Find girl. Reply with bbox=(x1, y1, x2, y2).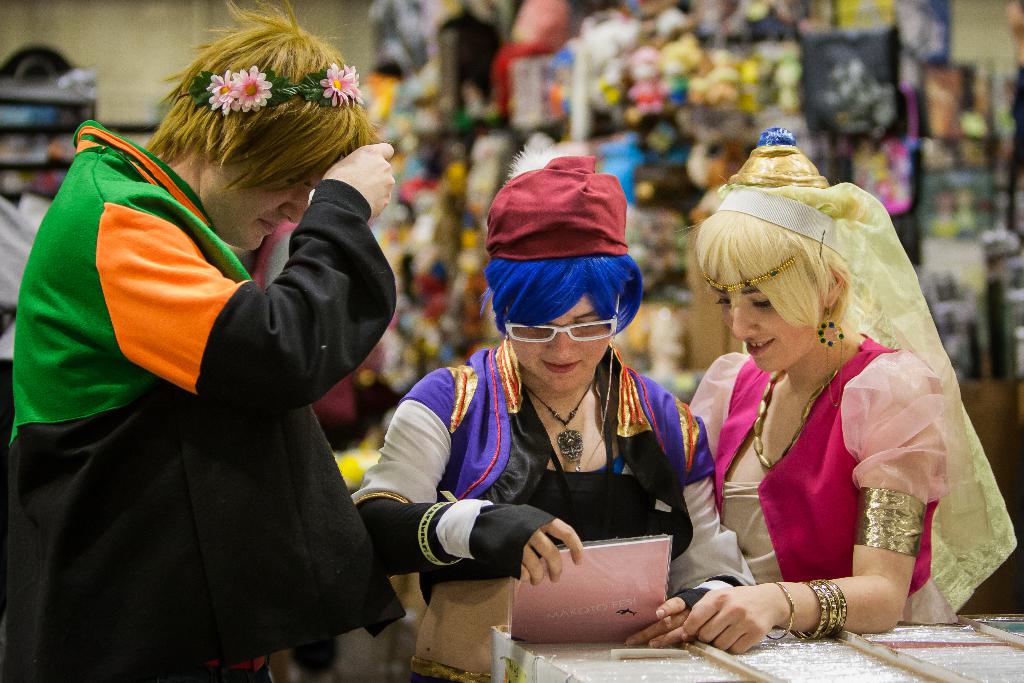
bbox=(349, 145, 753, 682).
